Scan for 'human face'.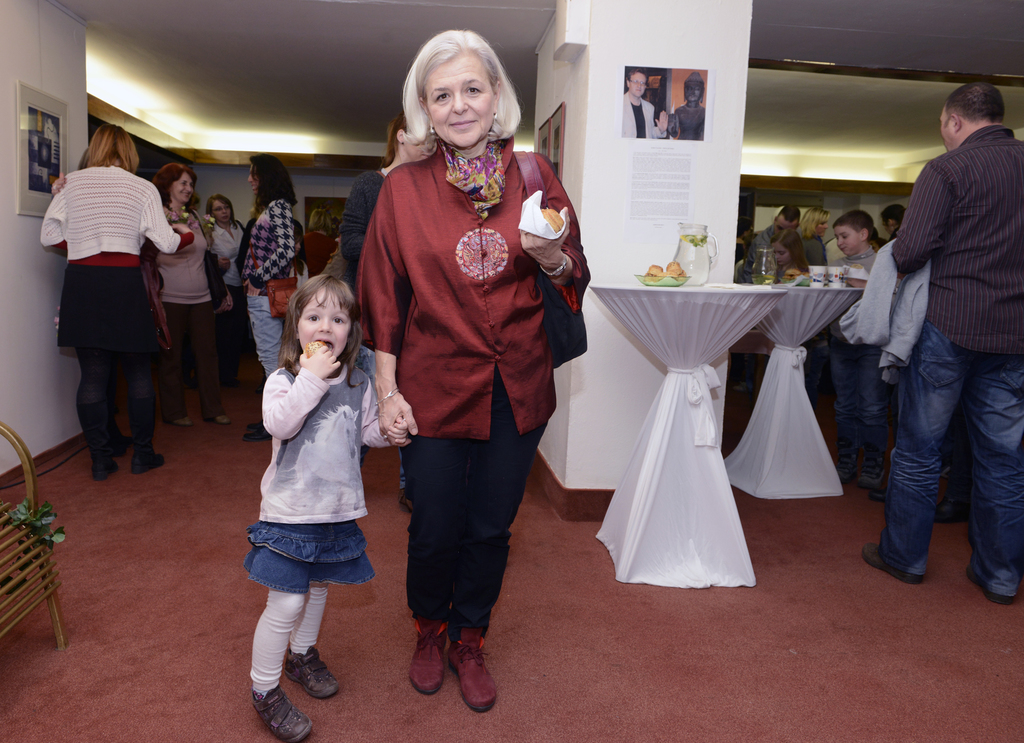
Scan result: [868, 238, 875, 245].
